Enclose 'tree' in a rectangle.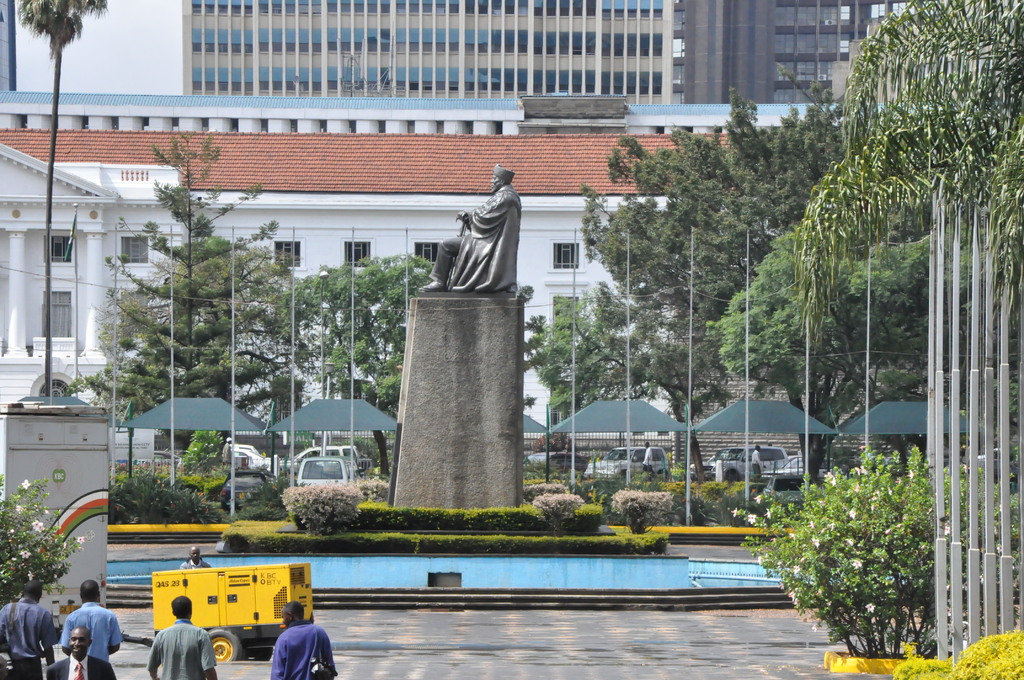
[730,446,1023,663].
